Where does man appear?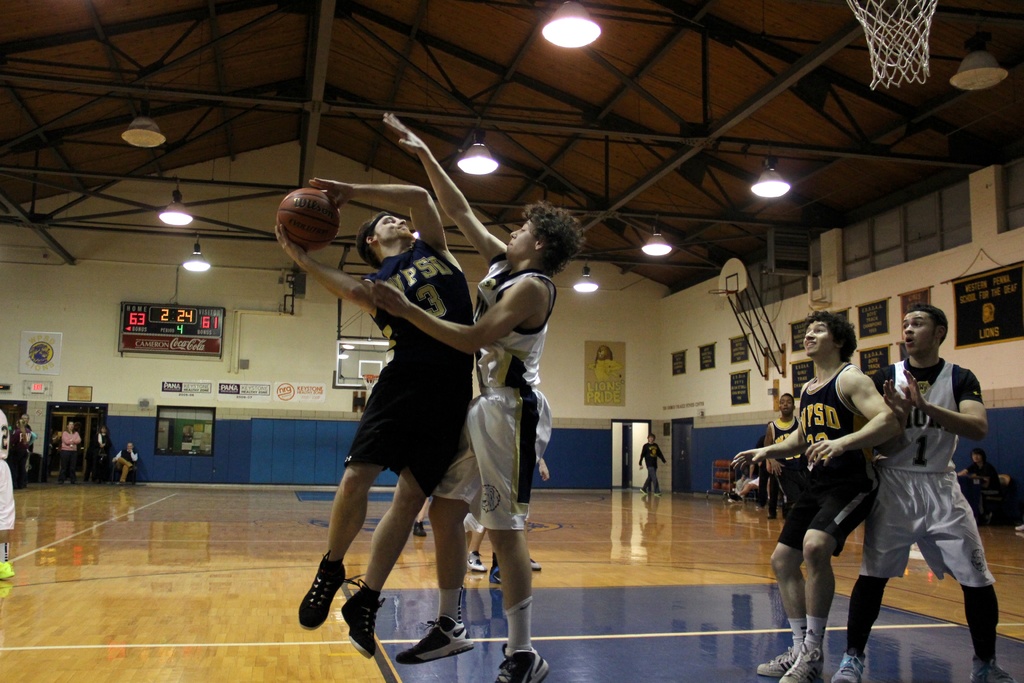
Appears at detection(0, 411, 20, 576).
